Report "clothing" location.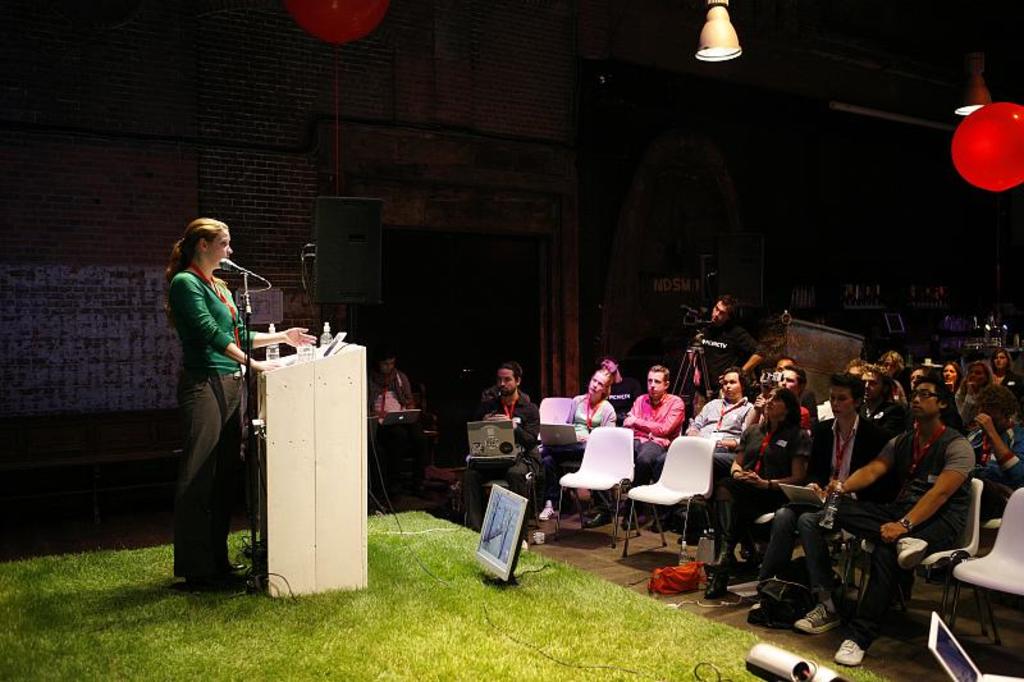
Report: [left=616, top=390, right=686, bottom=479].
